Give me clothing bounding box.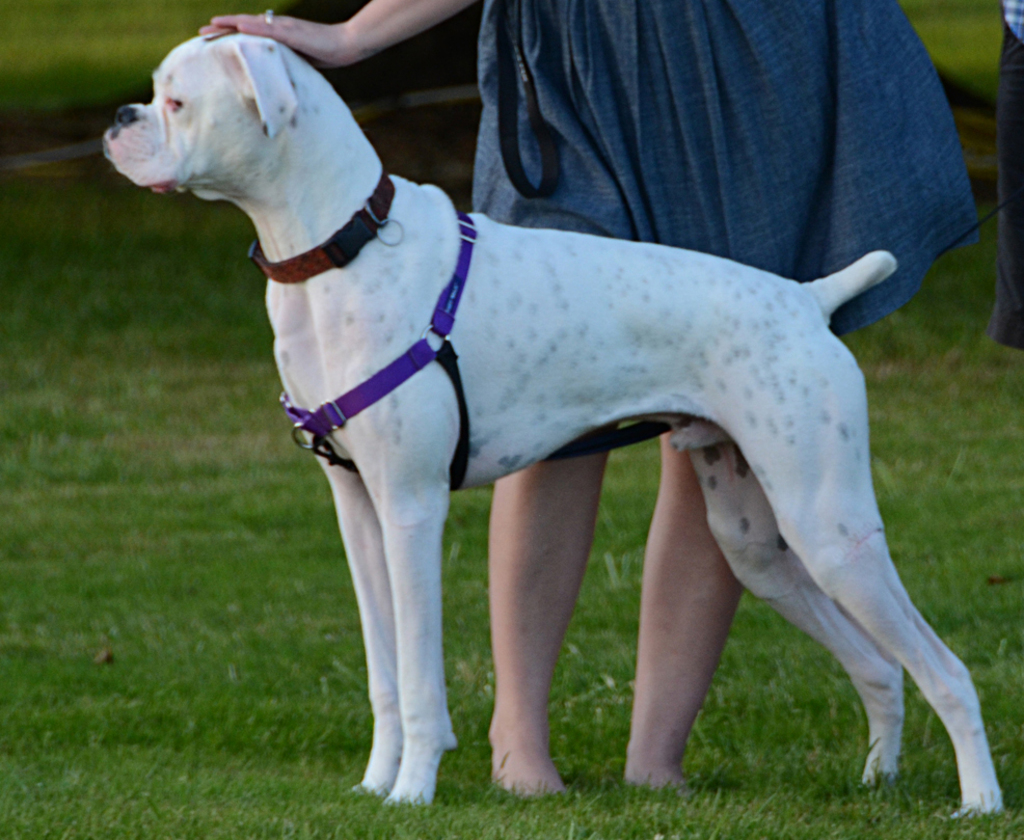
detection(471, 9, 976, 332).
